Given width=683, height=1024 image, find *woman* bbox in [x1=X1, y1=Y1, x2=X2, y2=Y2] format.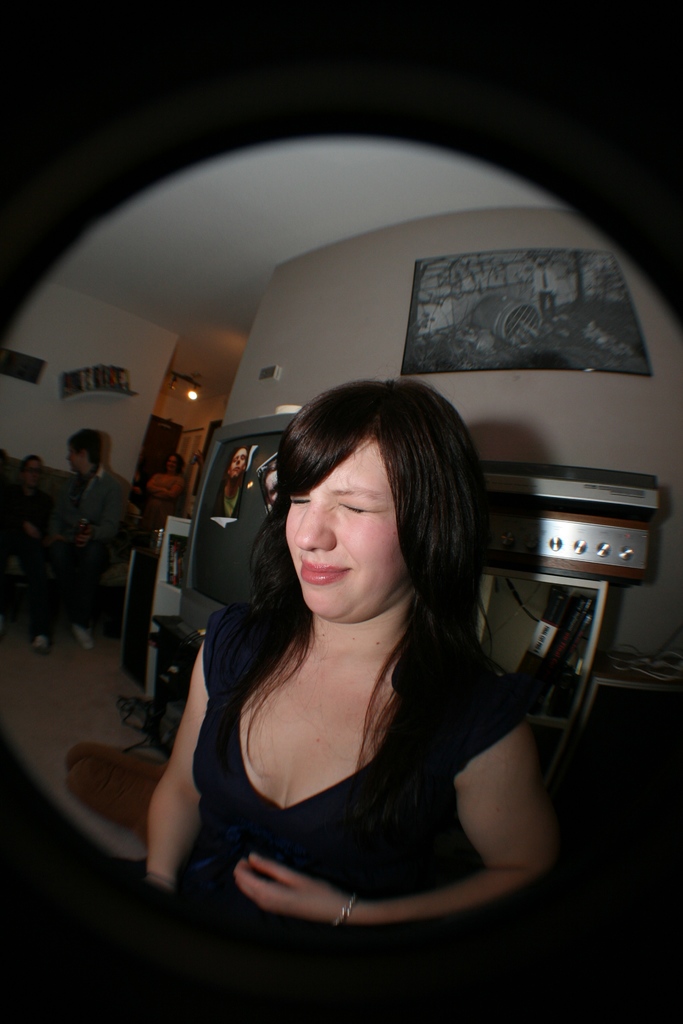
[x1=144, y1=376, x2=562, y2=923].
